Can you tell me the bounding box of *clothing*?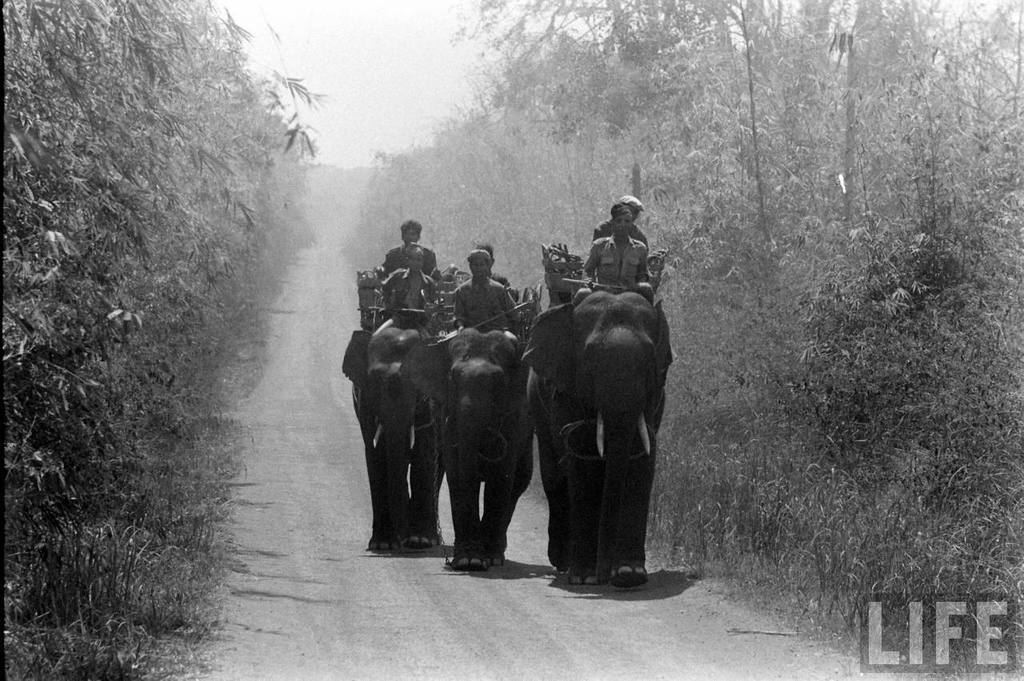
Rect(434, 280, 502, 331).
